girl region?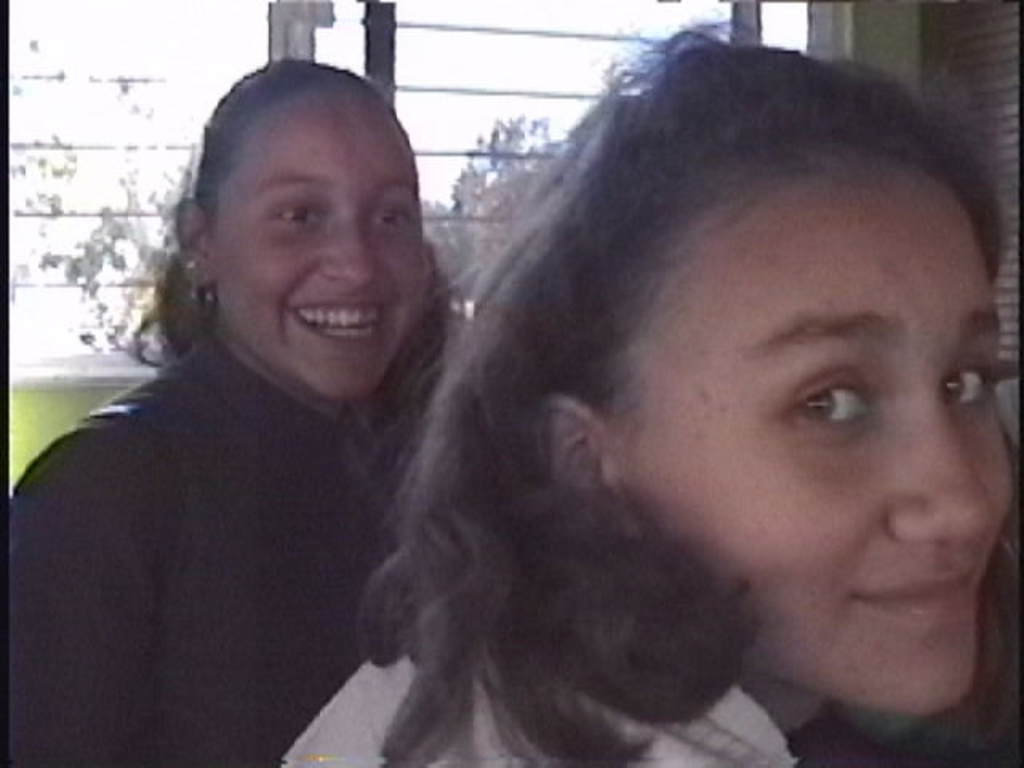
bbox(6, 50, 448, 766)
